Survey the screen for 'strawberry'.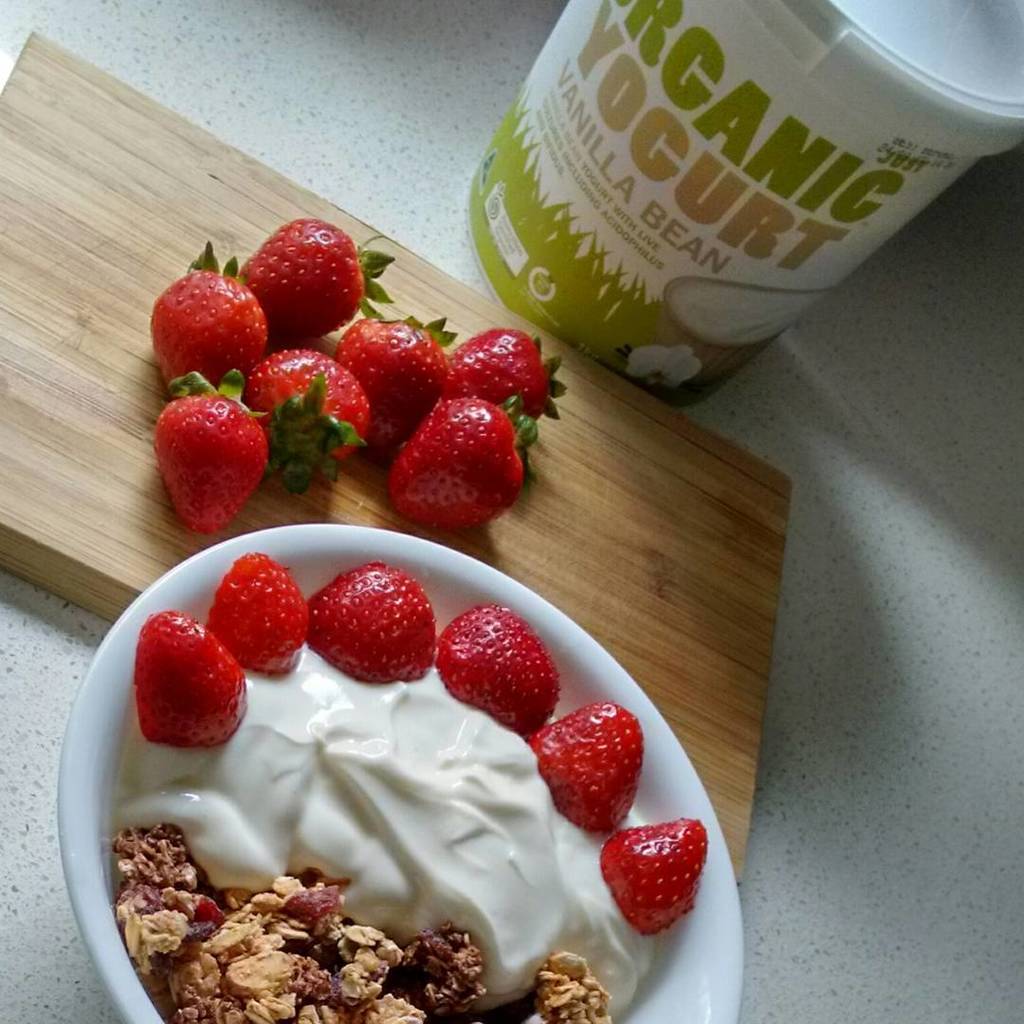
Survey found: 156 379 263 540.
